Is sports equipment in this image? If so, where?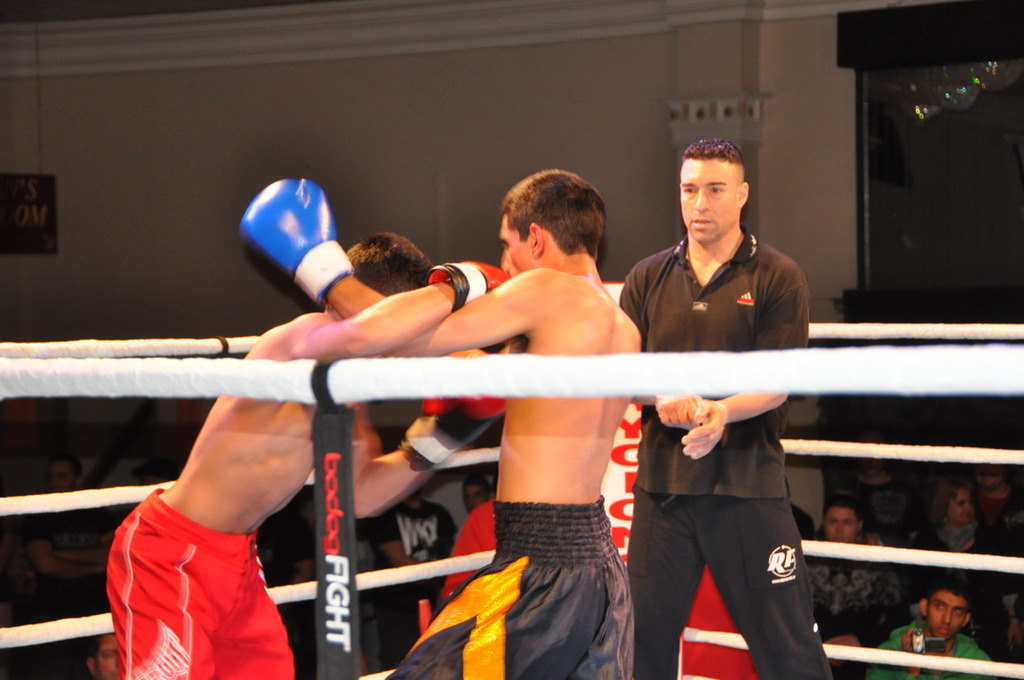
Yes, at 242/177/358/305.
